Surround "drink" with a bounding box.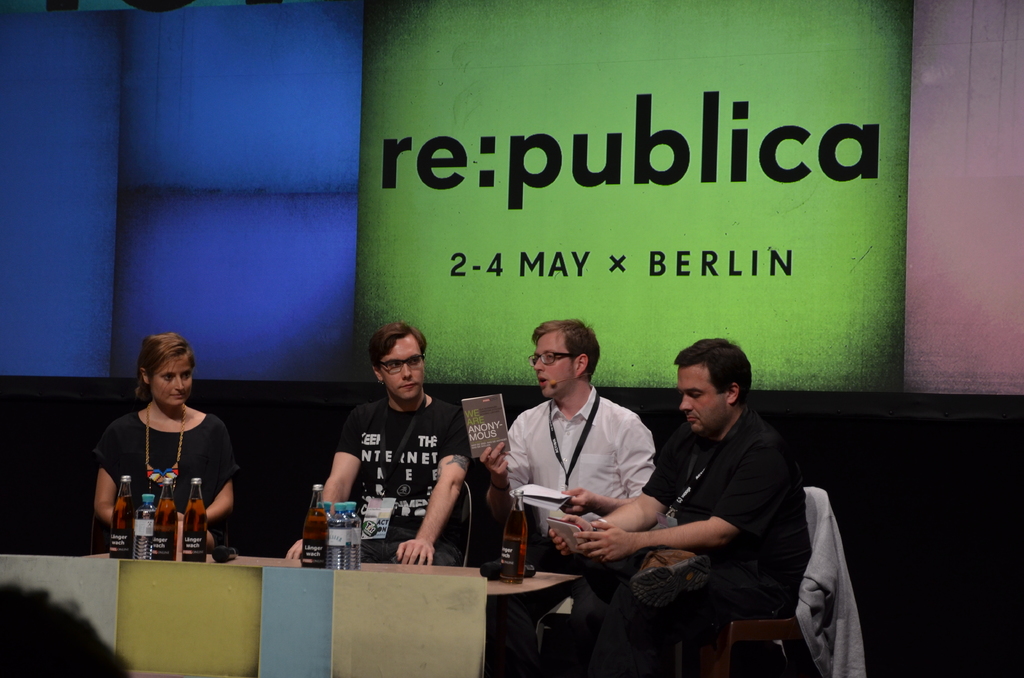
x1=499, y1=509, x2=522, y2=585.
